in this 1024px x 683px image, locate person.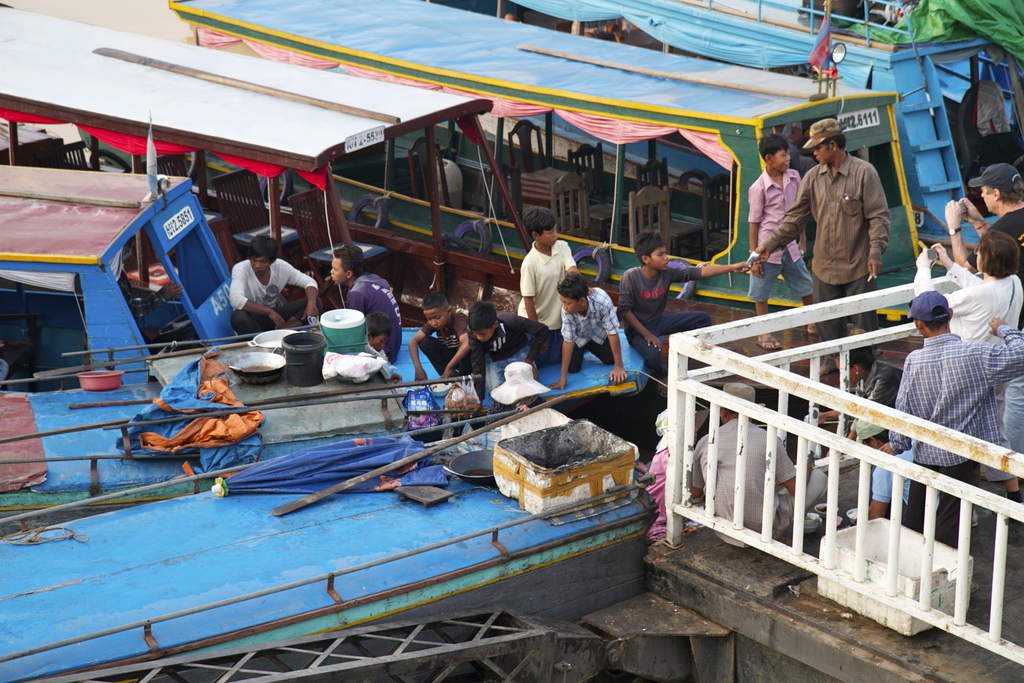
Bounding box: (left=835, top=353, right=900, bottom=395).
